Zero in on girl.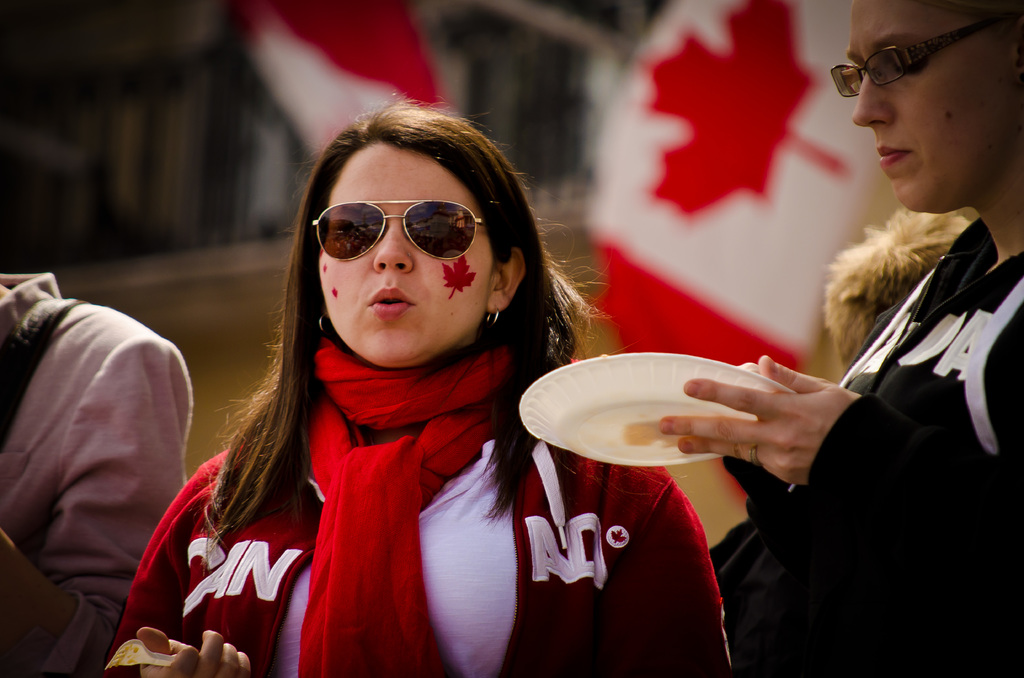
Zeroed in: Rect(102, 89, 733, 677).
